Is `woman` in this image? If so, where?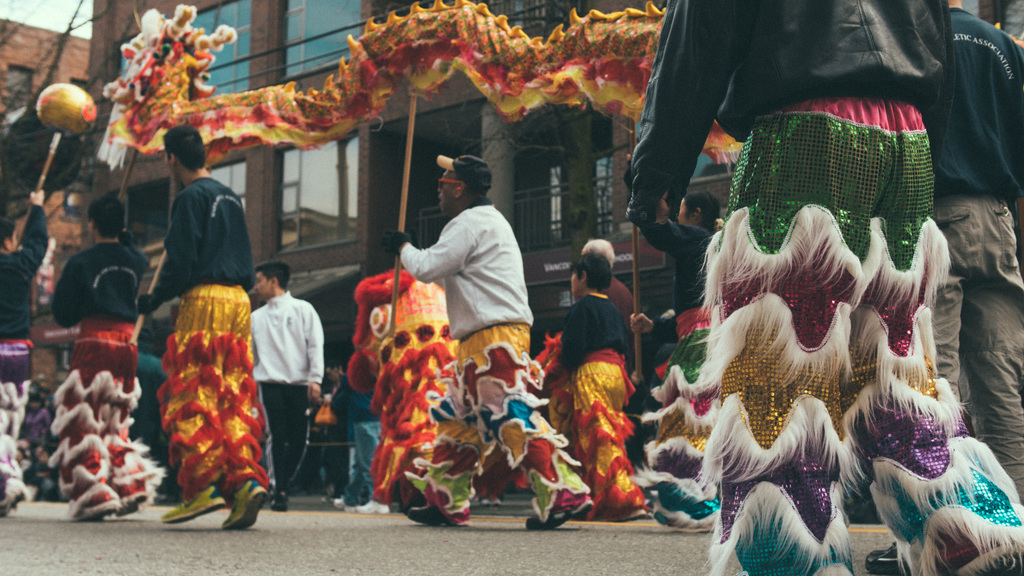
Yes, at [x1=625, y1=154, x2=726, y2=532].
